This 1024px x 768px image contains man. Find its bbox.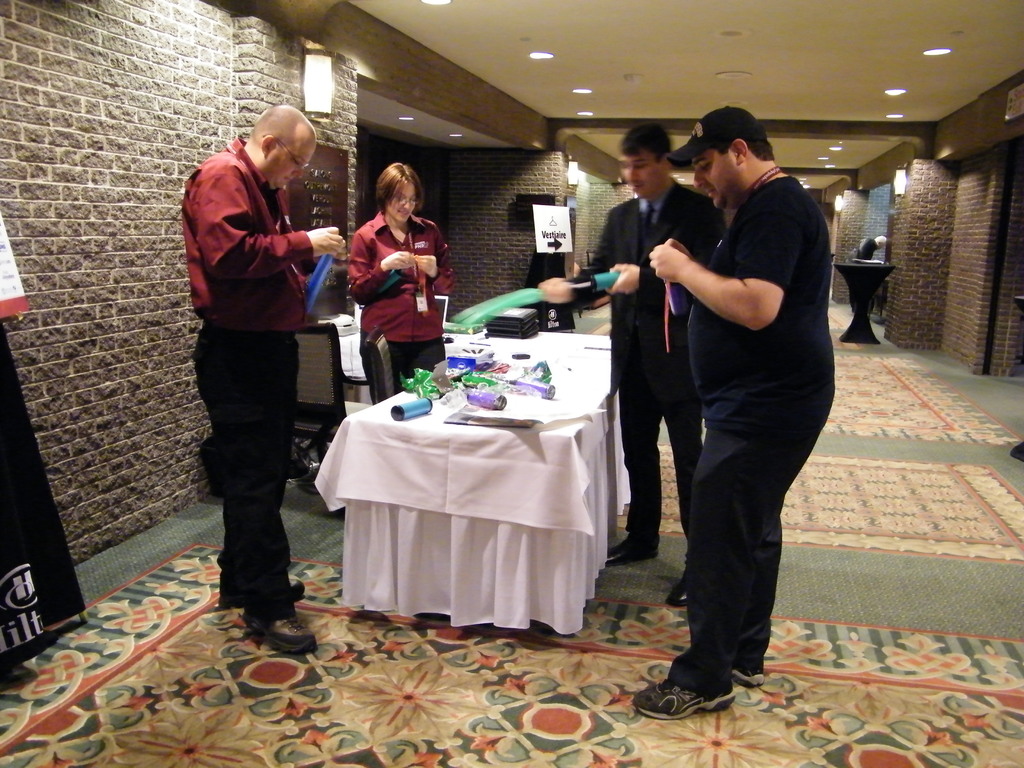
locate(542, 123, 724, 614).
